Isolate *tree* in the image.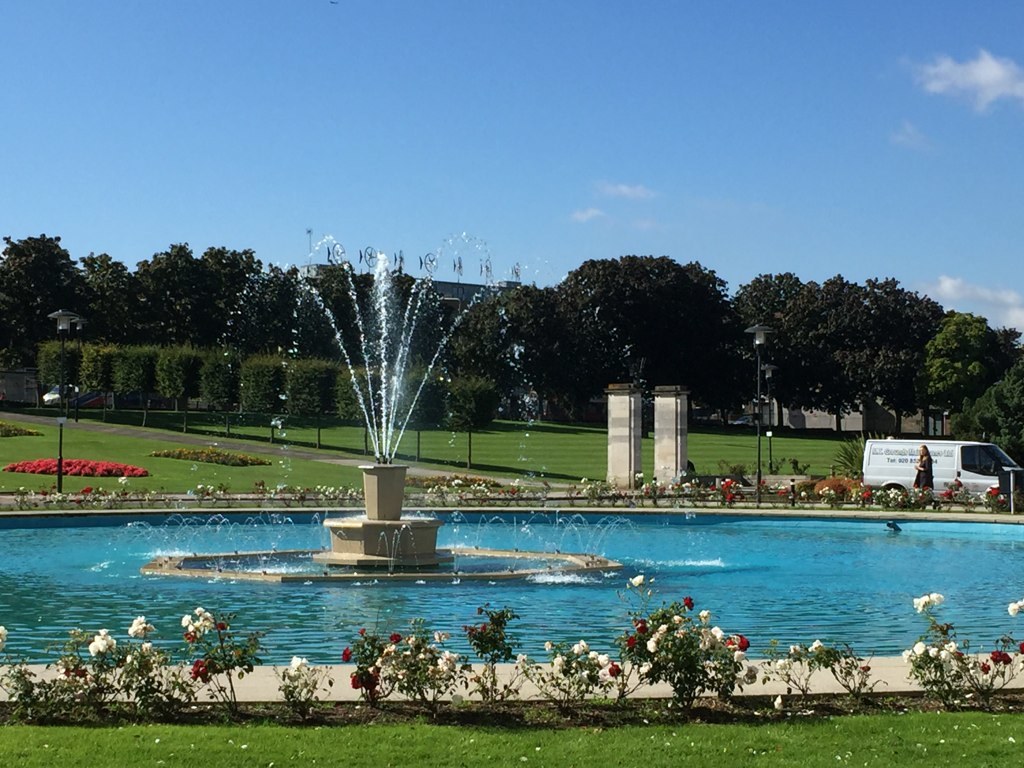
Isolated region: Rect(92, 257, 144, 352).
